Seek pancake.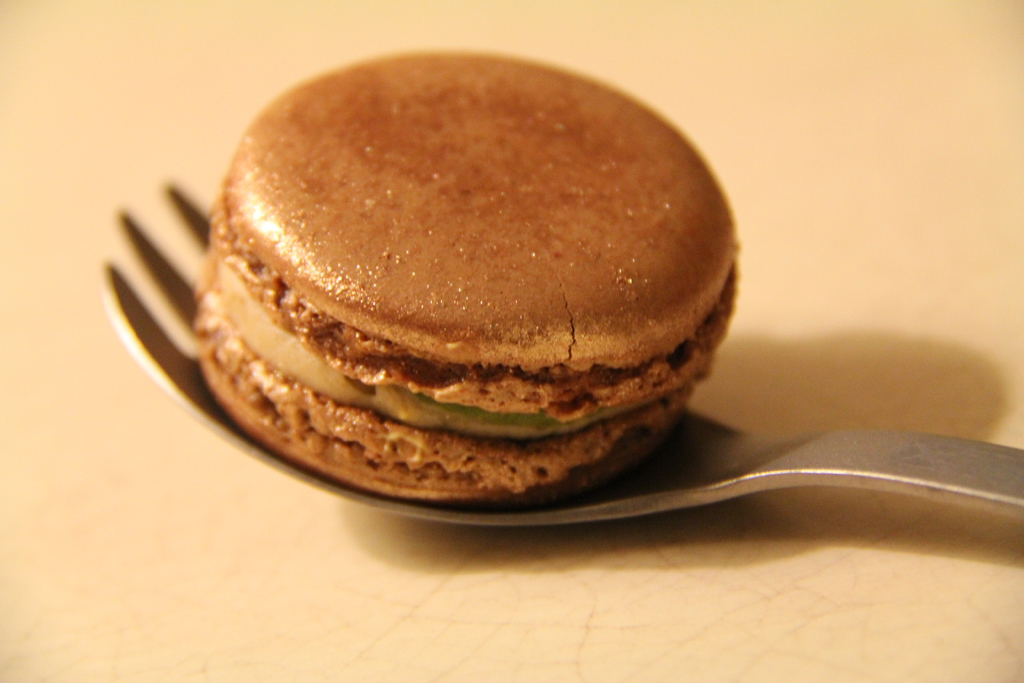
<box>198,49,727,500</box>.
